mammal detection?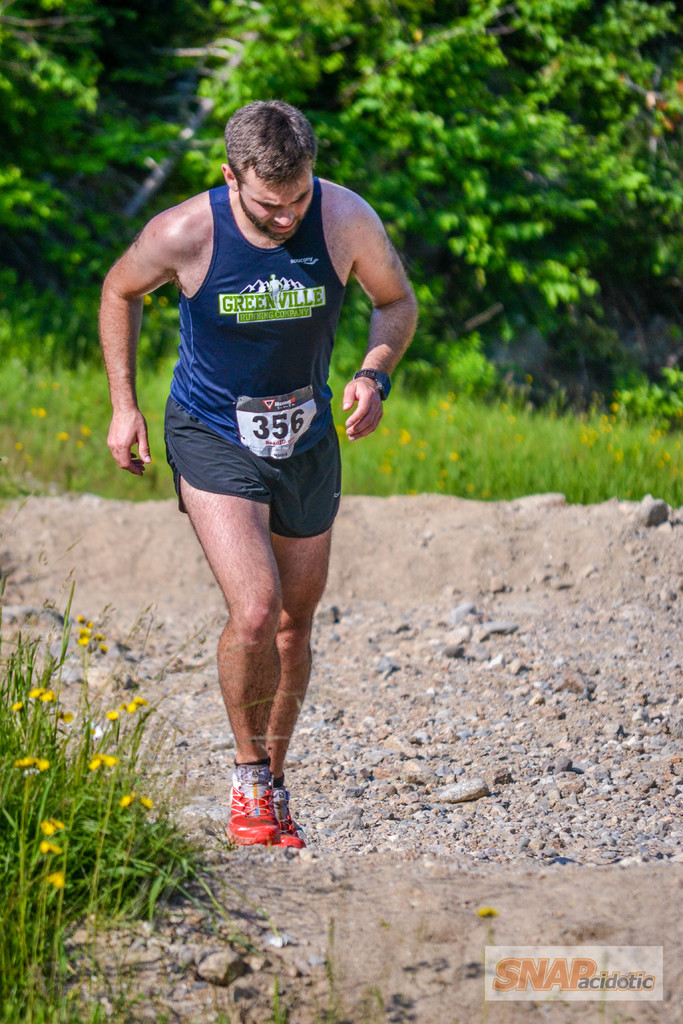
x1=94 y1=125 x2=401 y2=776
